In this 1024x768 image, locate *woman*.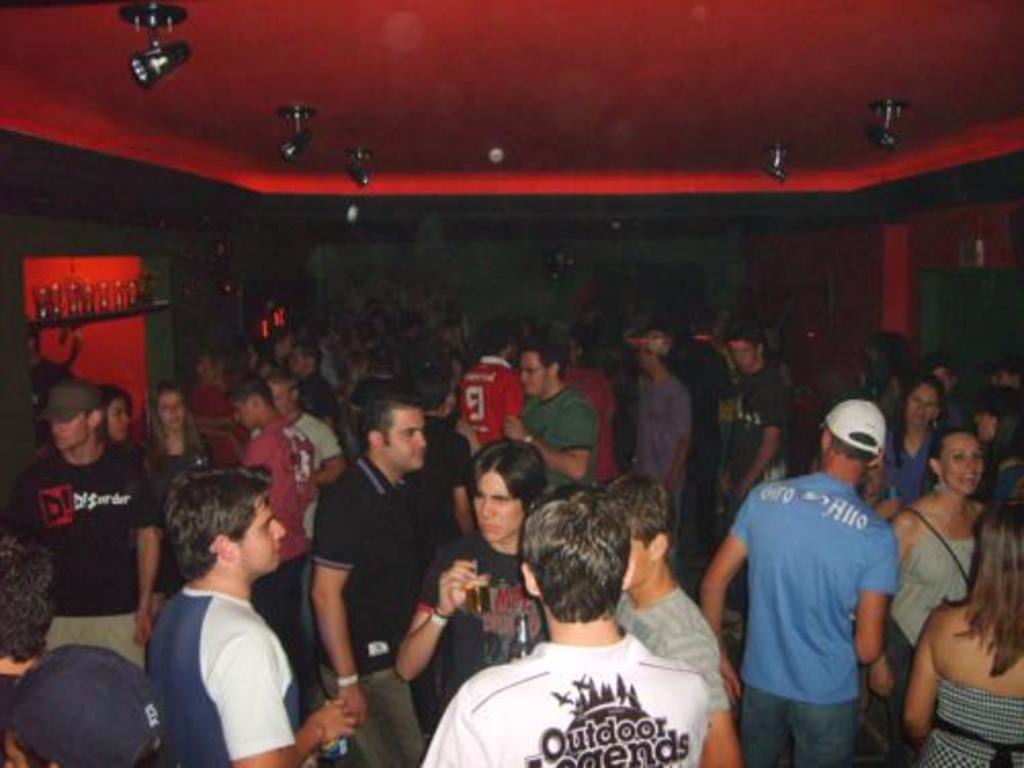
Bounding box: 981,391,1022,530.
